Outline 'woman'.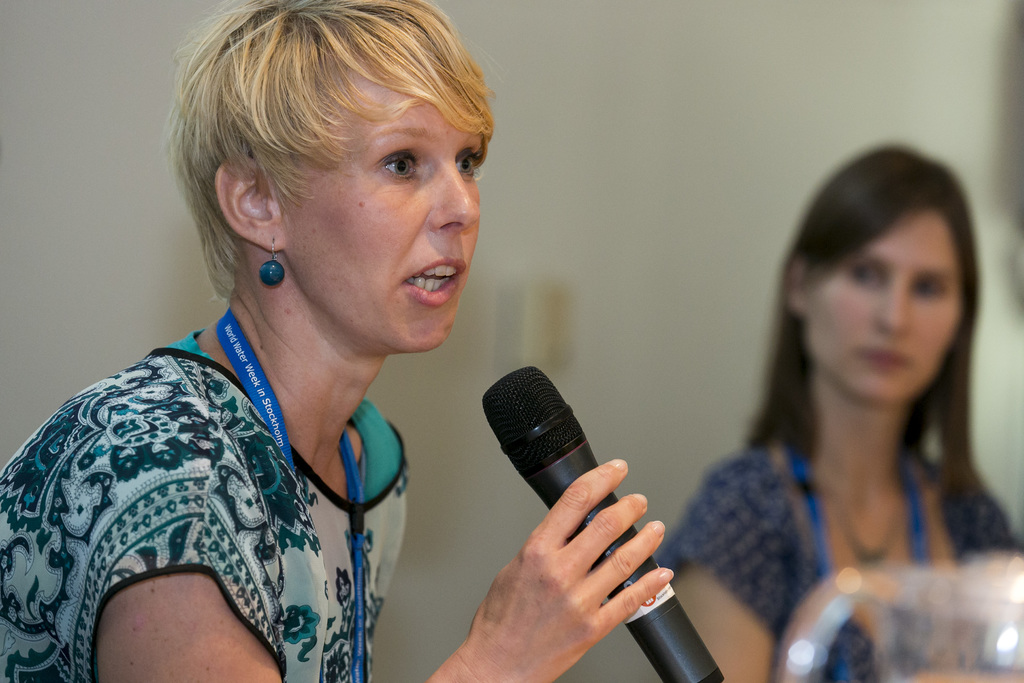
Outline: bbox(639, 119, 1001, 682).
